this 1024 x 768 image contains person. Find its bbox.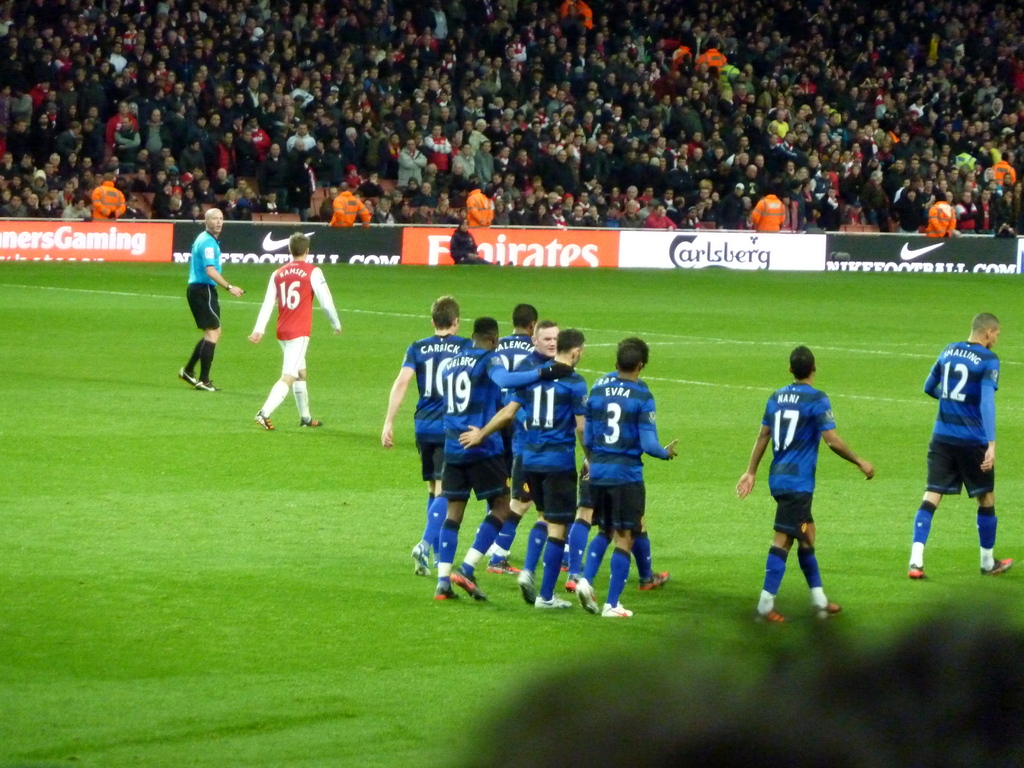
box=[567, 336, 671, 597].
